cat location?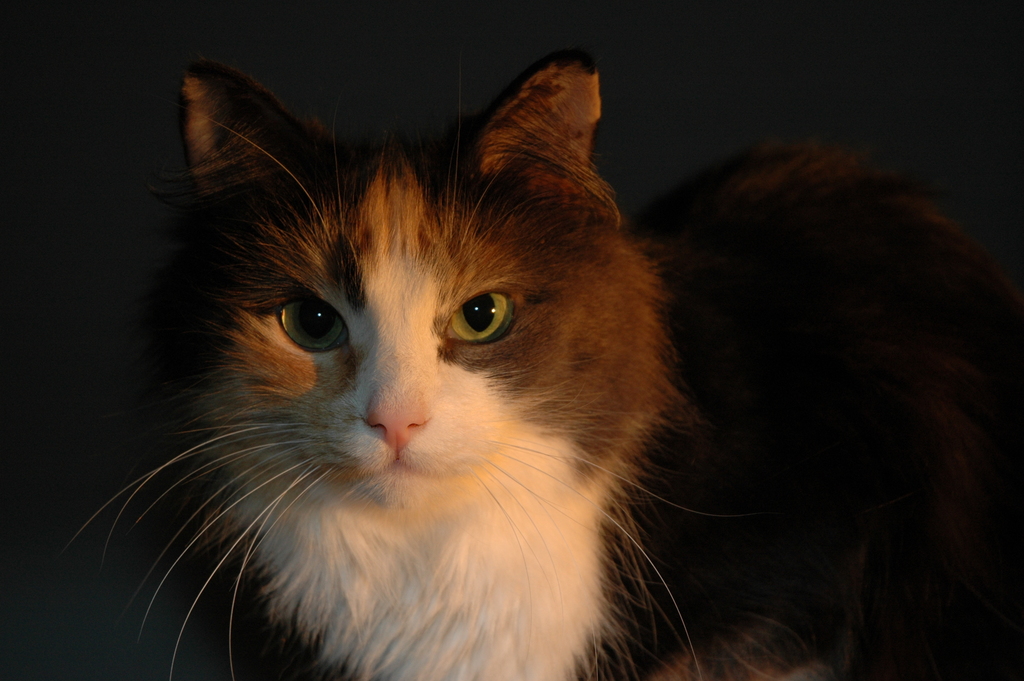
60 51 875 680
